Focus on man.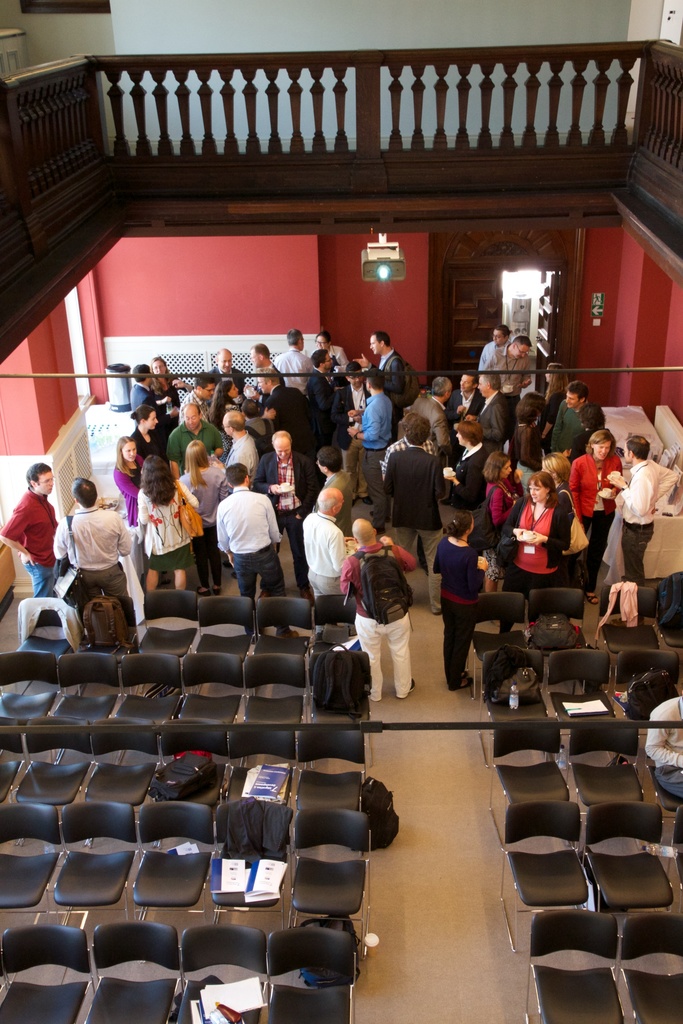
Focused at <region>335, 513, 418, 703</region>.
